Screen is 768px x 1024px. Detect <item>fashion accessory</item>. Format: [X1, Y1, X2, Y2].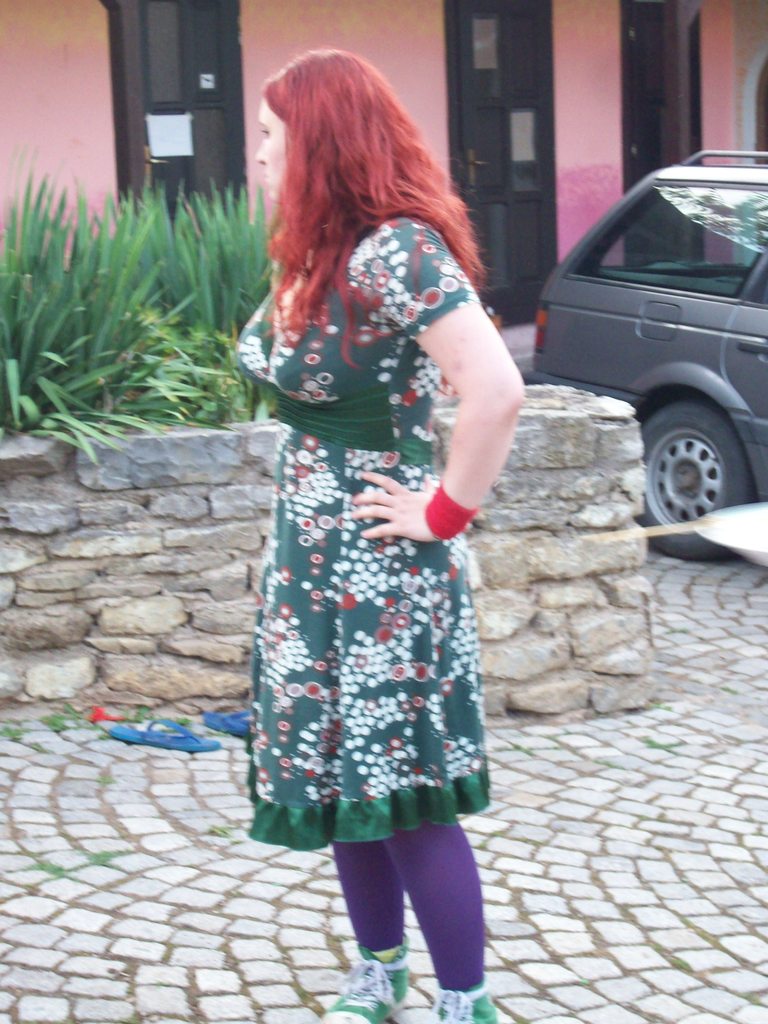
[318, 941, 409, 1023].
